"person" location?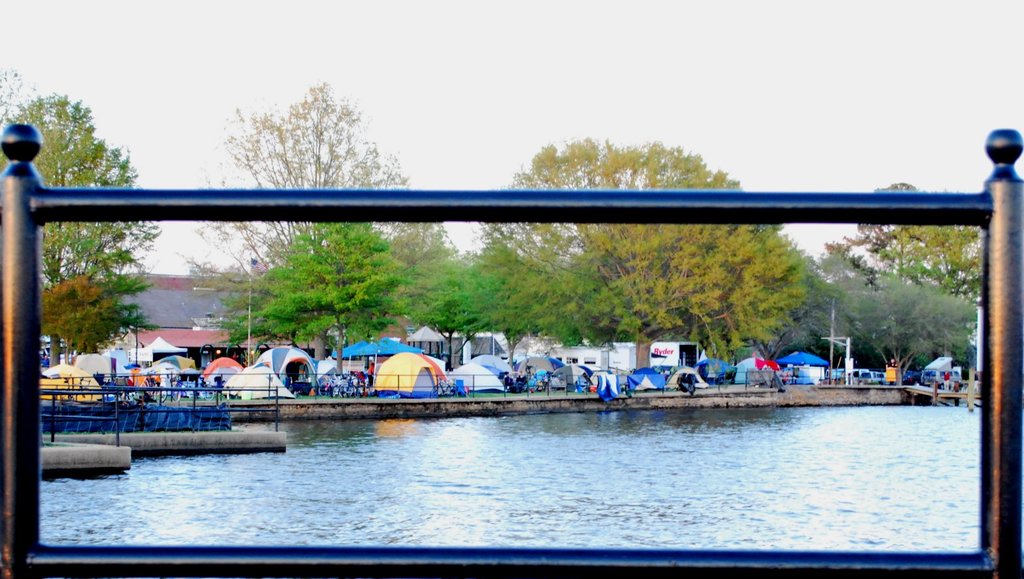
513,370,527,393
